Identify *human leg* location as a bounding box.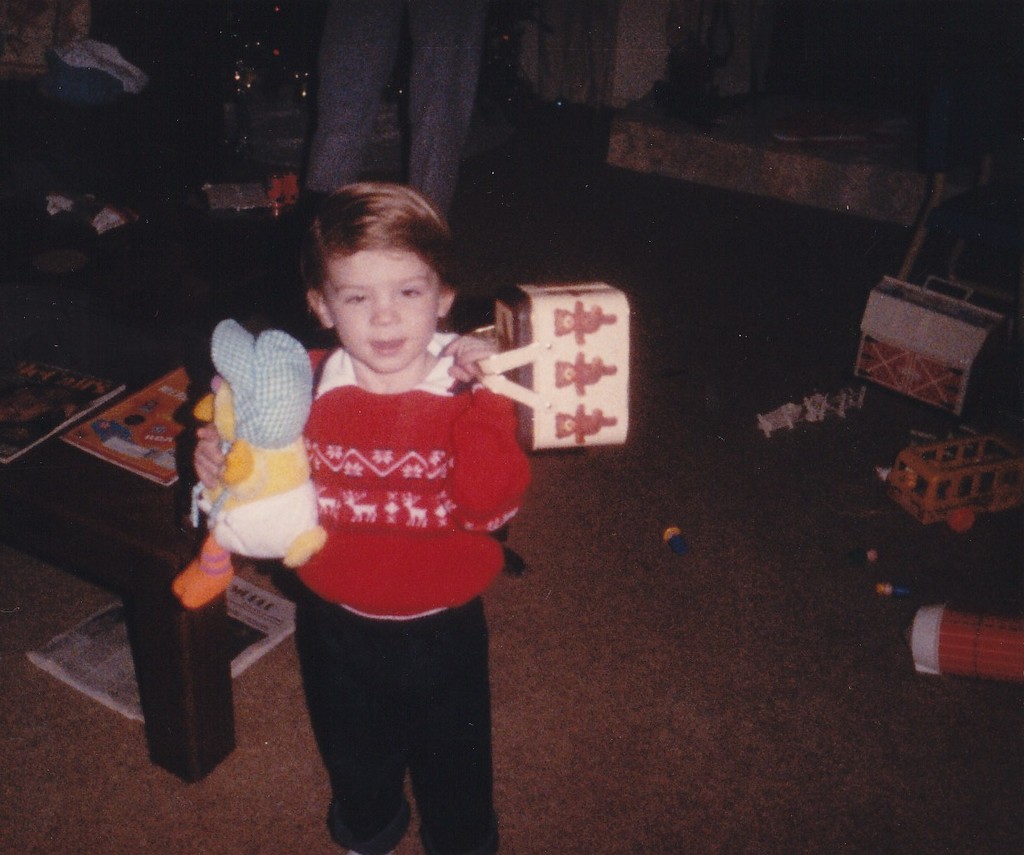
{"left": 400, "top": 0, "right": 486, "bottom": 207}.
